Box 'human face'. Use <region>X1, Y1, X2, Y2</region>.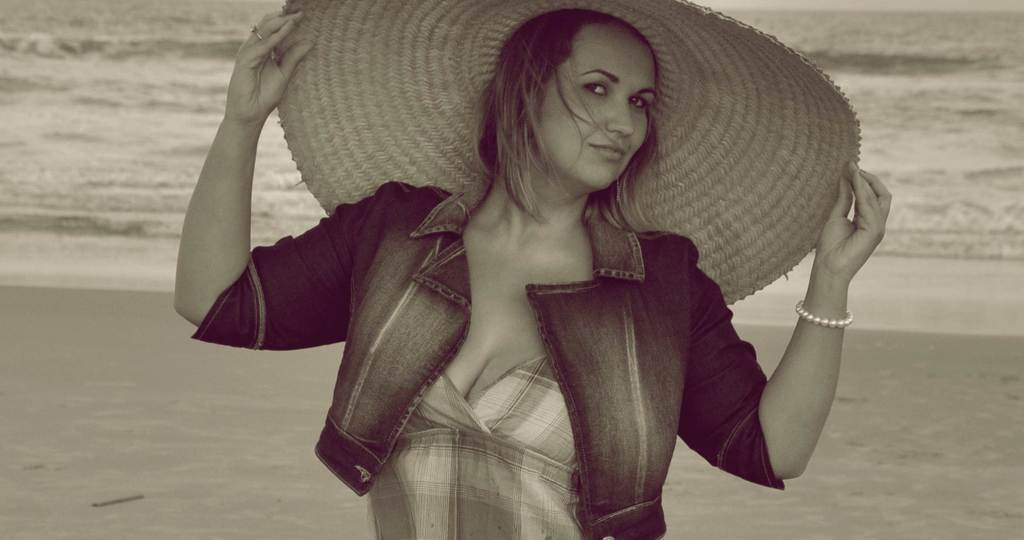
<region>536, 20, 660, 197</region>.
